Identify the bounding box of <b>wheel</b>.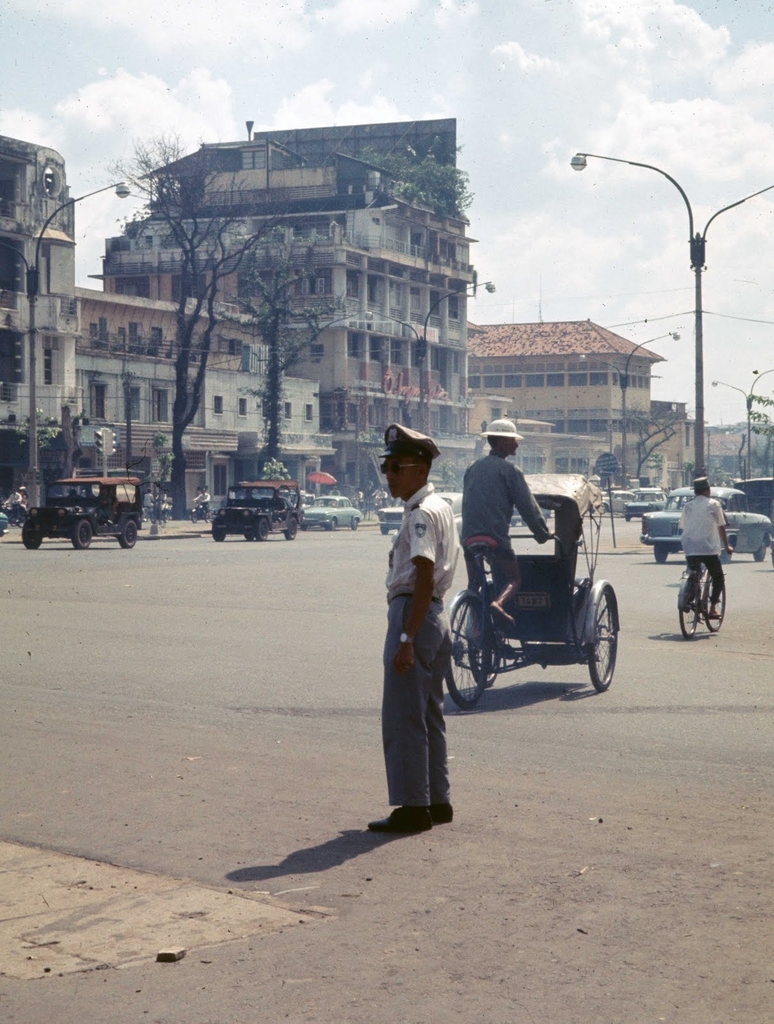
box(71, 519, 89, 547).
